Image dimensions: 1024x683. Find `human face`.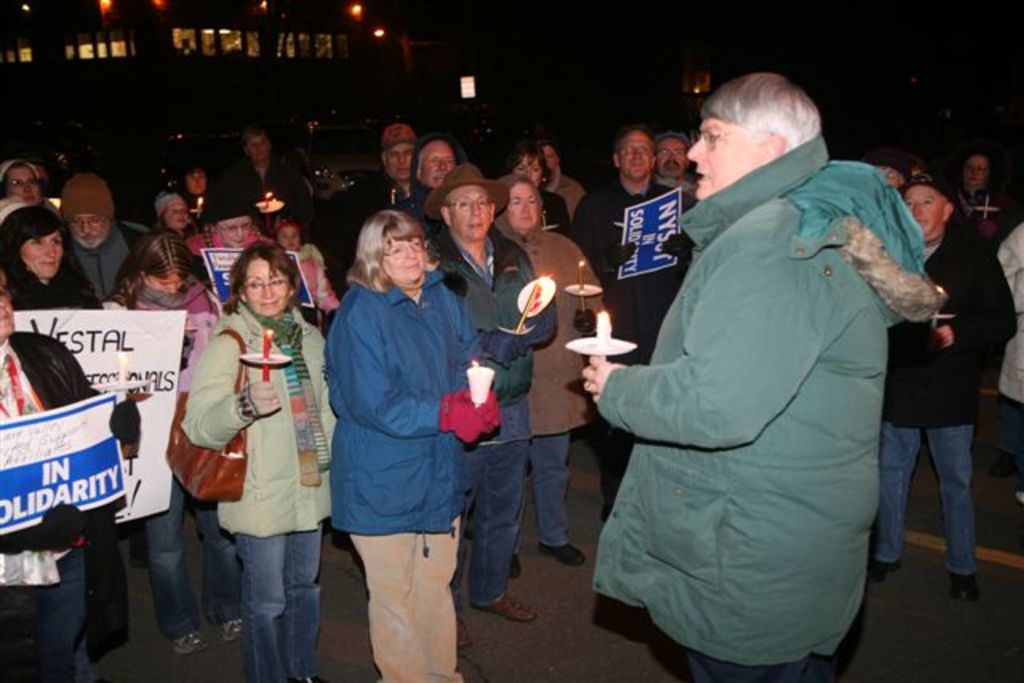
bbox(213, 216, 254, 256).
